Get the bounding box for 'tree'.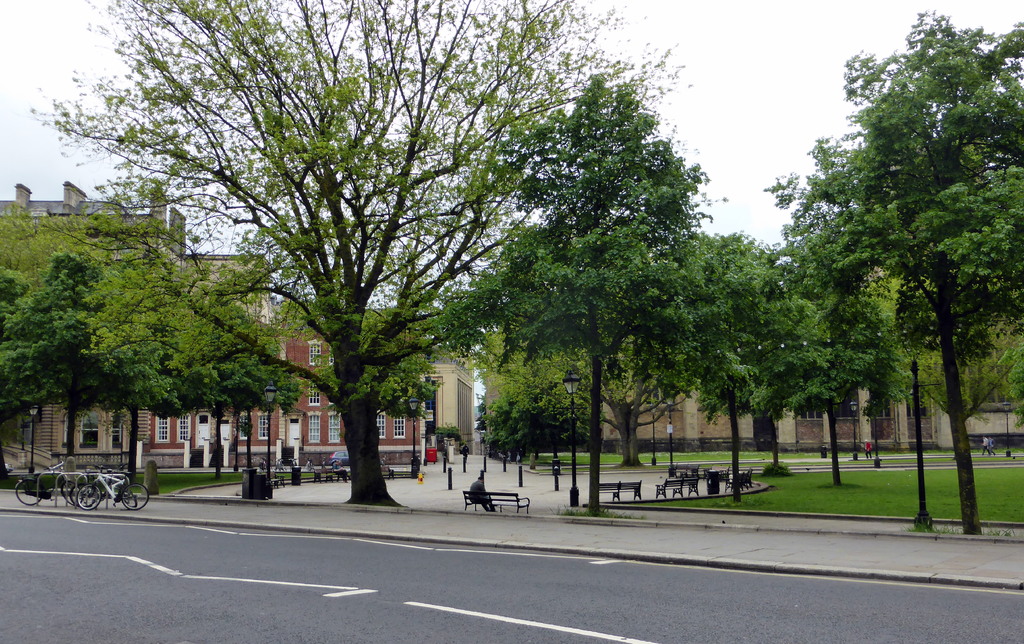
426,71,724,510.
